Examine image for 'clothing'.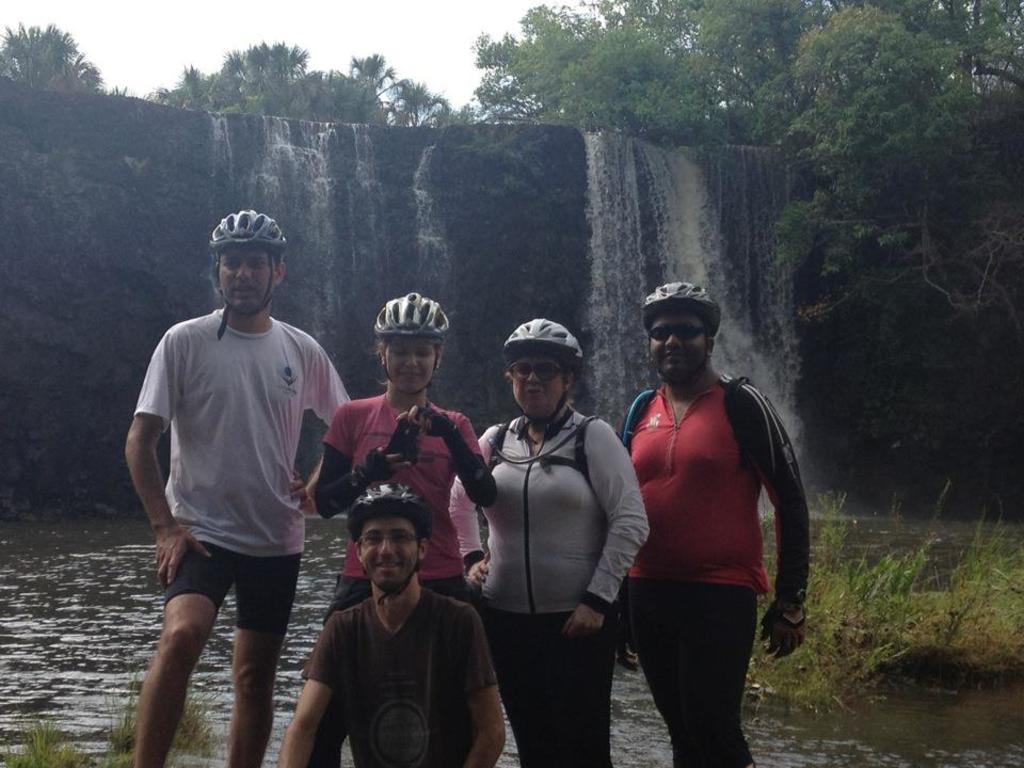
Examination result: x1=627, y1=577, x2=757, y2=767.
